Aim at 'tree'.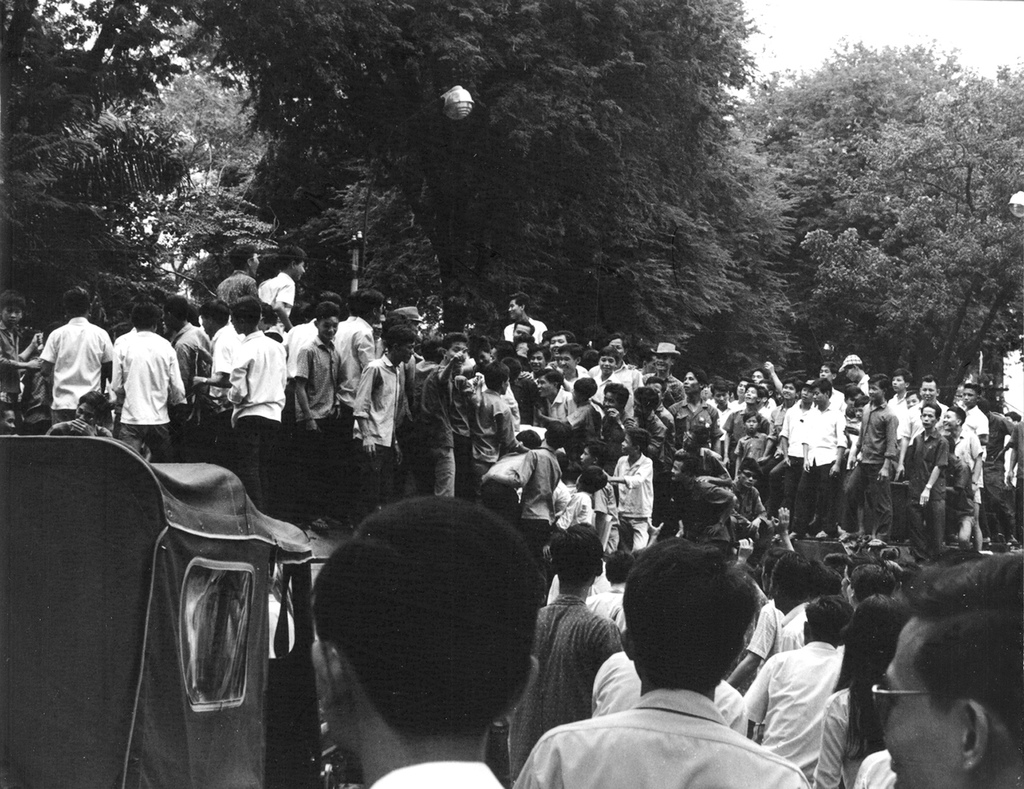
Aimed at locate(728, 43, 1023, 392).
